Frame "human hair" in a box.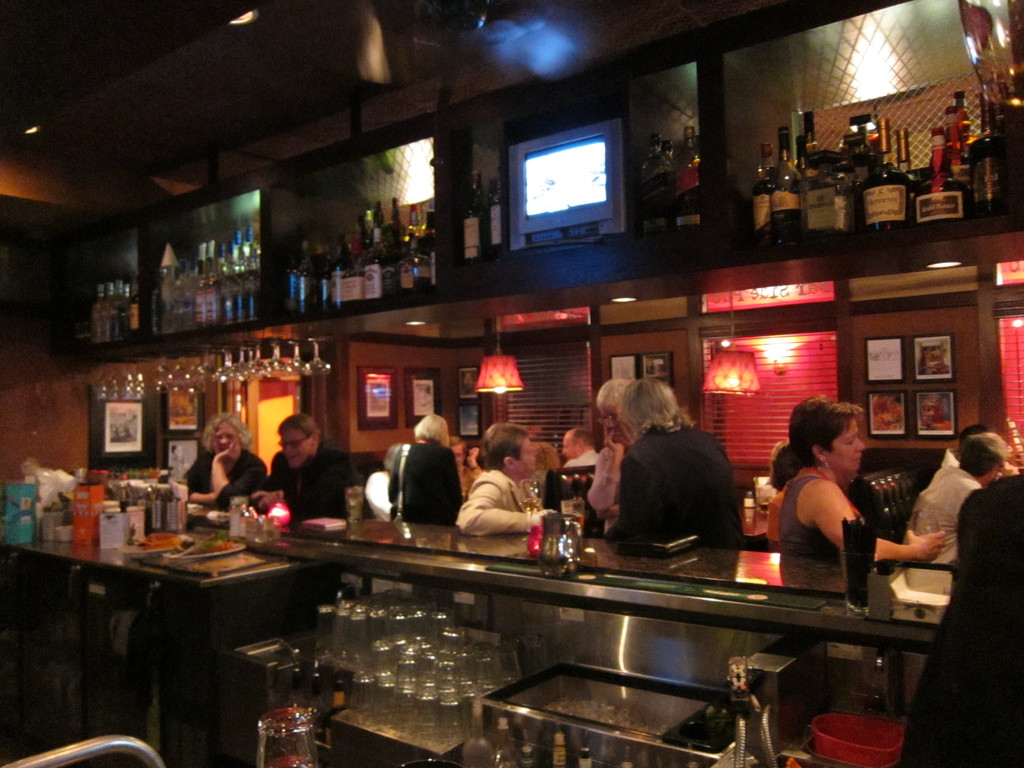
BBox(765, 441, 804, 490).
